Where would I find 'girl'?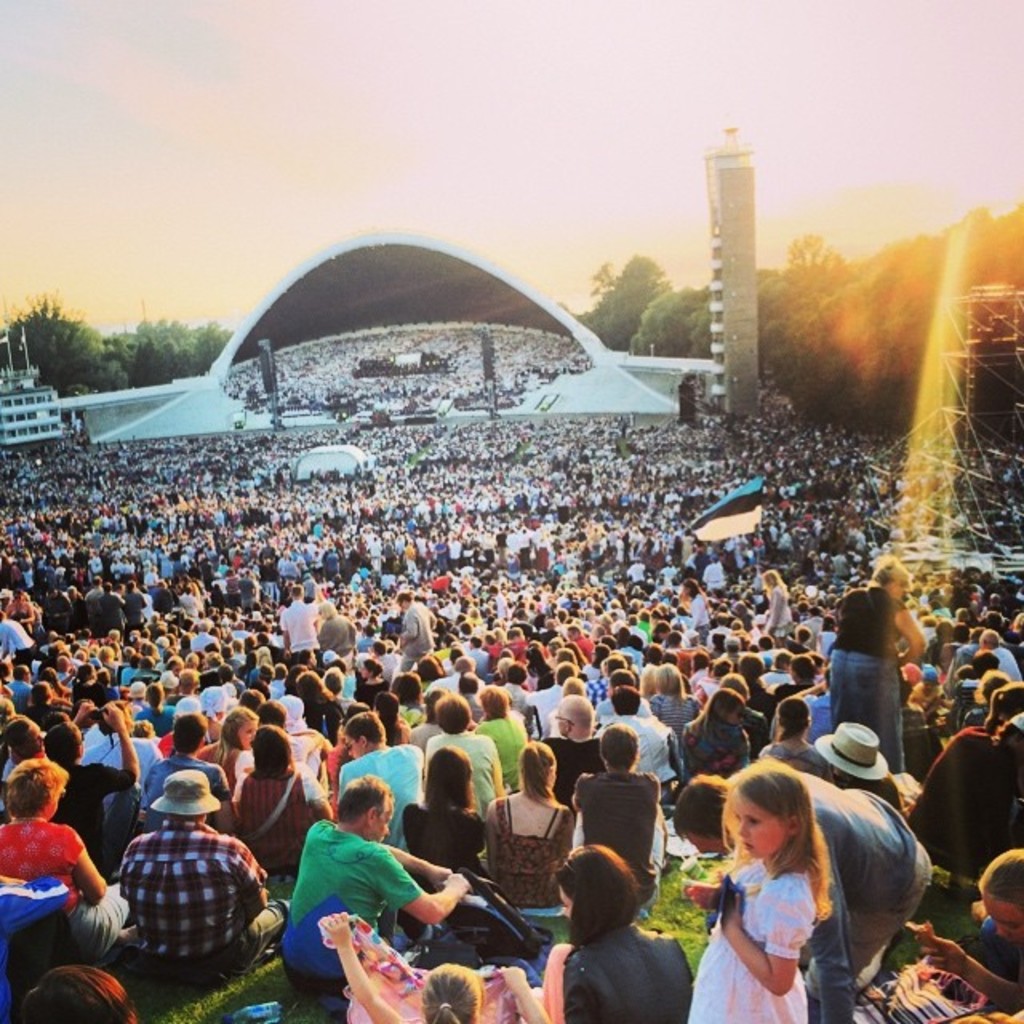
At bbox(675, 691, 752, 779).
